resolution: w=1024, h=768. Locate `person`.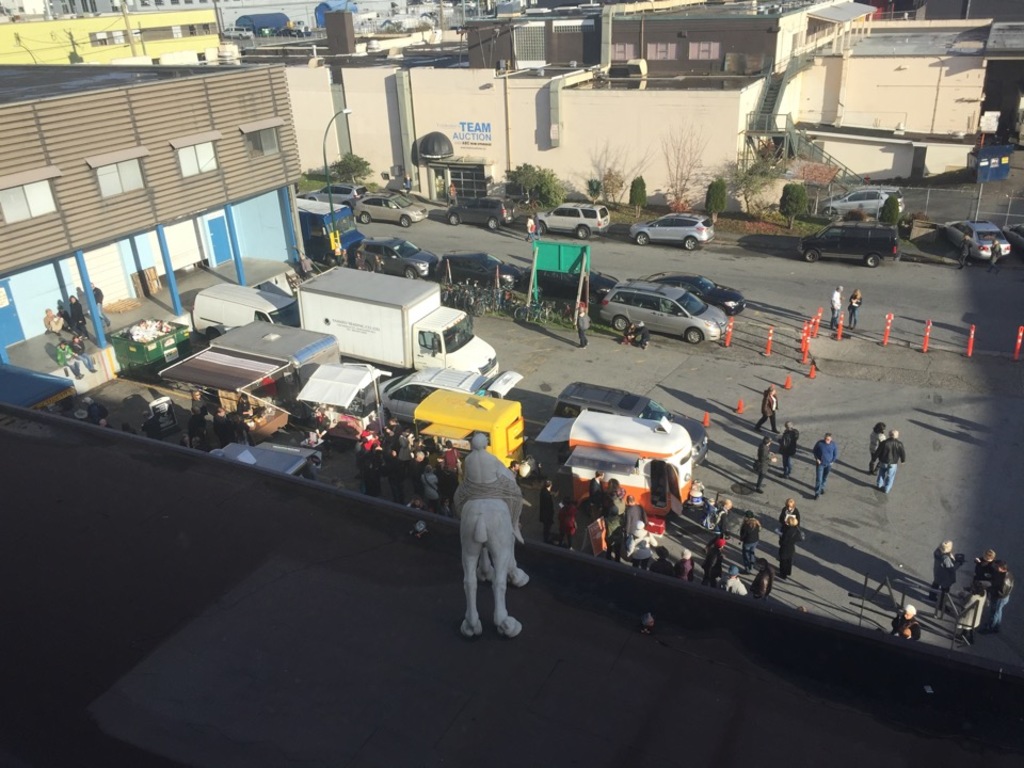
[811, 429, 836, 496].
